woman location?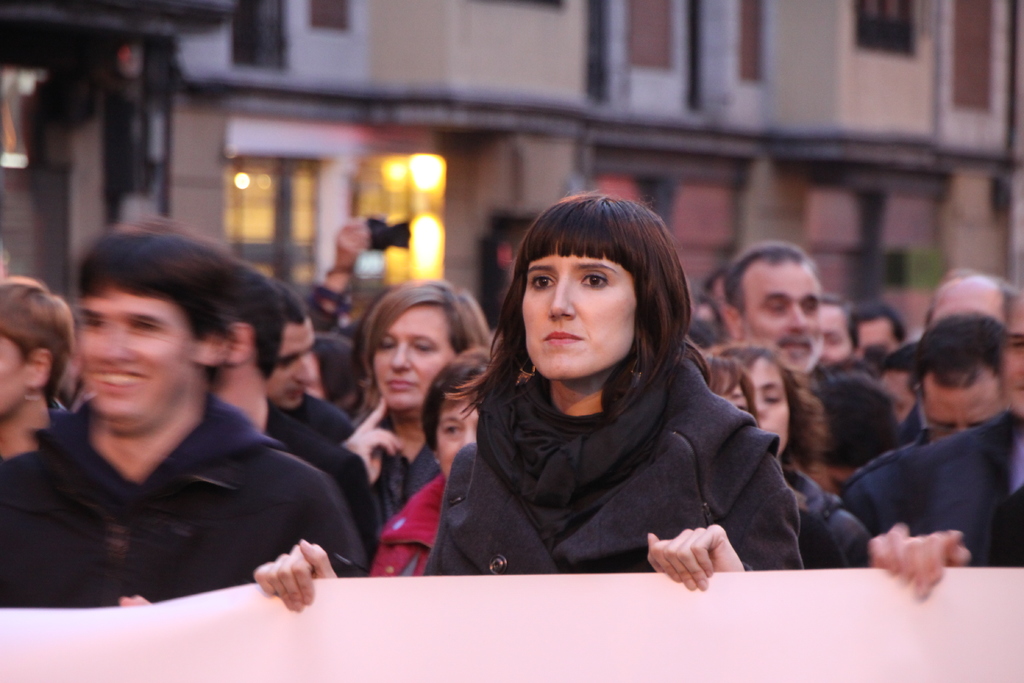
l=336, t=274, r=488, b=529
